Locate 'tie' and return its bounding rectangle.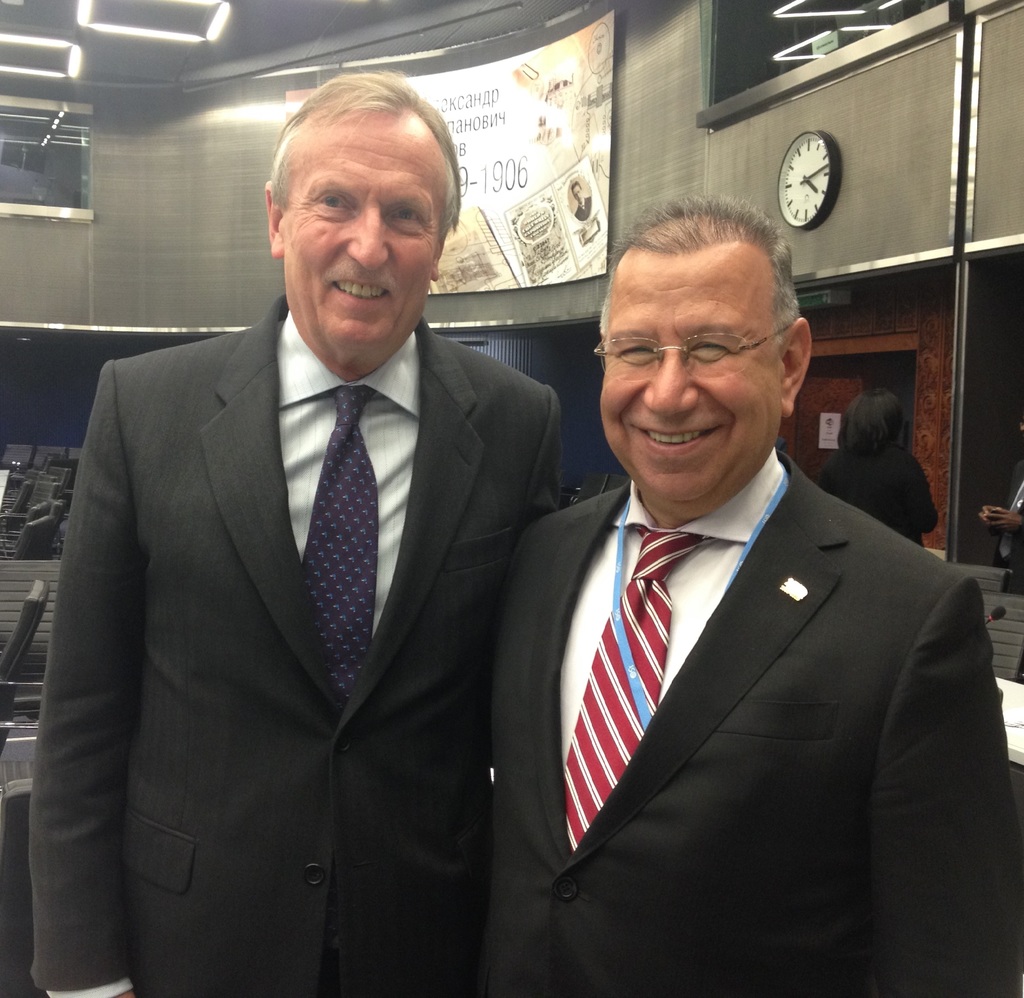
detection(558, 532, 711, 850).
